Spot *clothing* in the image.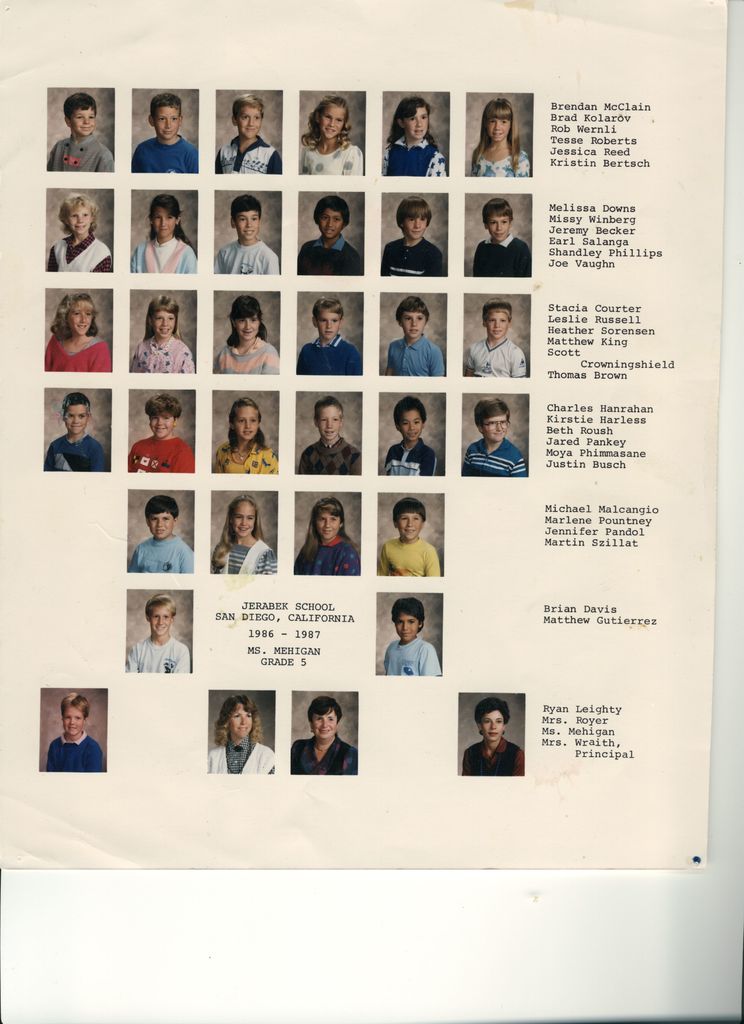
*clothing* found at 209/438/278/472.
